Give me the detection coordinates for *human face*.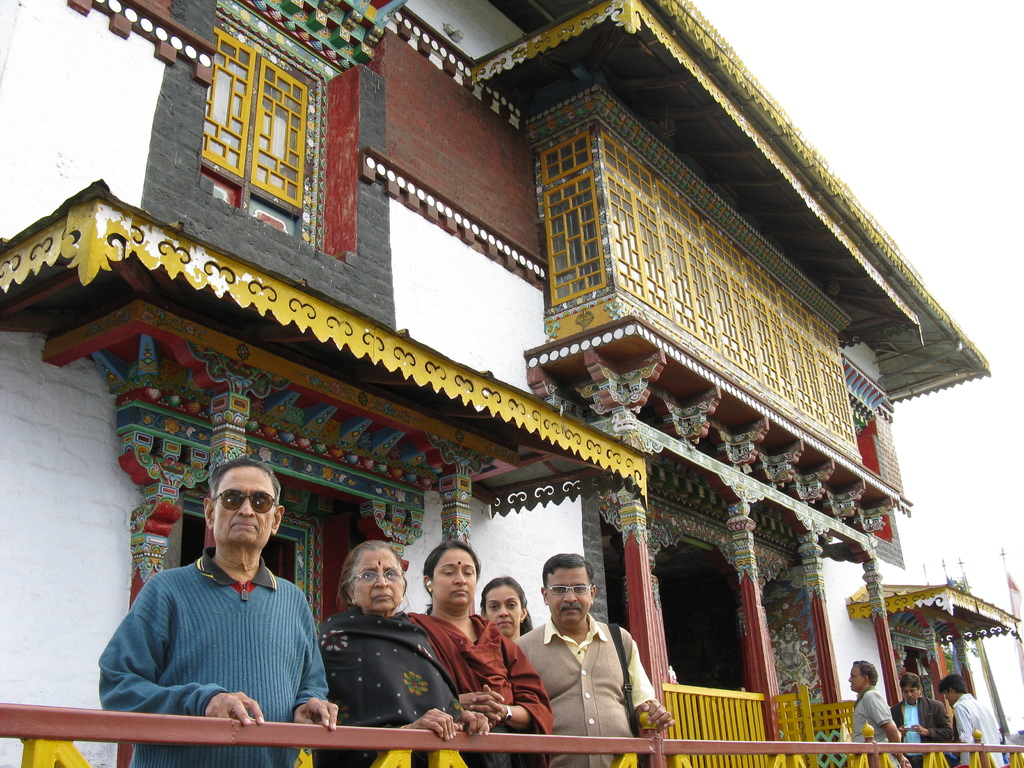
847/668/863/692.
